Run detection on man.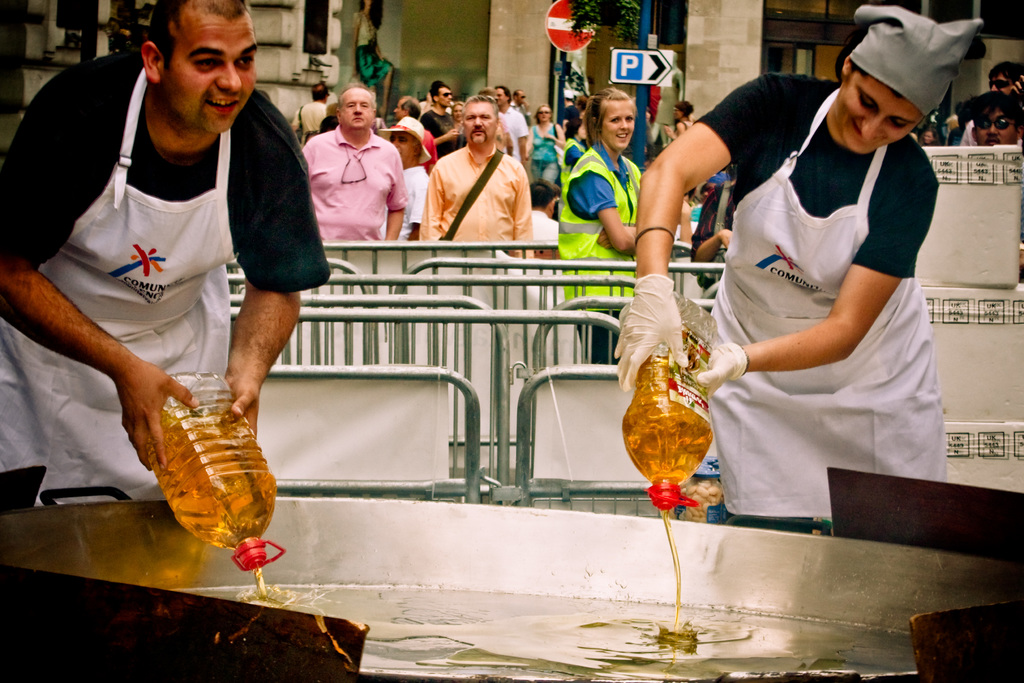
Result: bbox=(490, 83, 525, 176).
